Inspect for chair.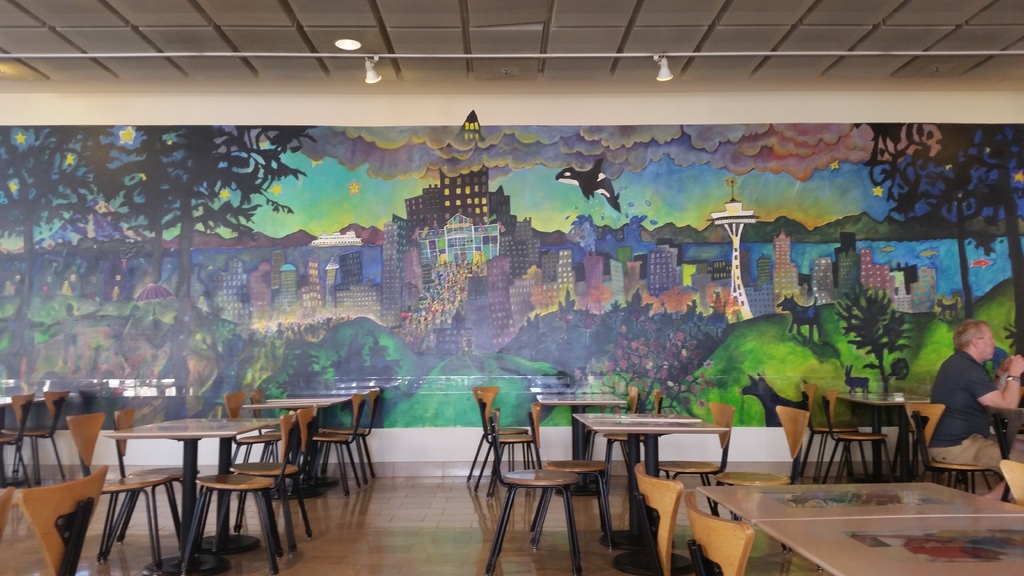
Inspection: <region>701, 407, 813, 527</region>.
